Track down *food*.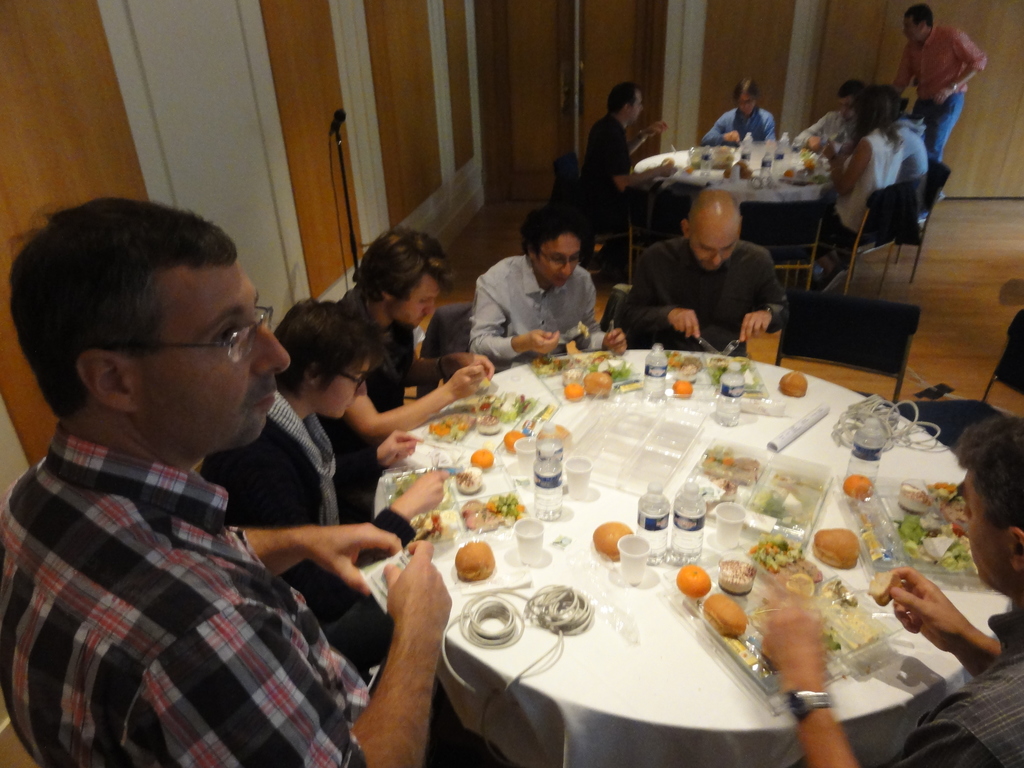
Tracked to <bbox>816, 576, 884, 645</bbox>.
